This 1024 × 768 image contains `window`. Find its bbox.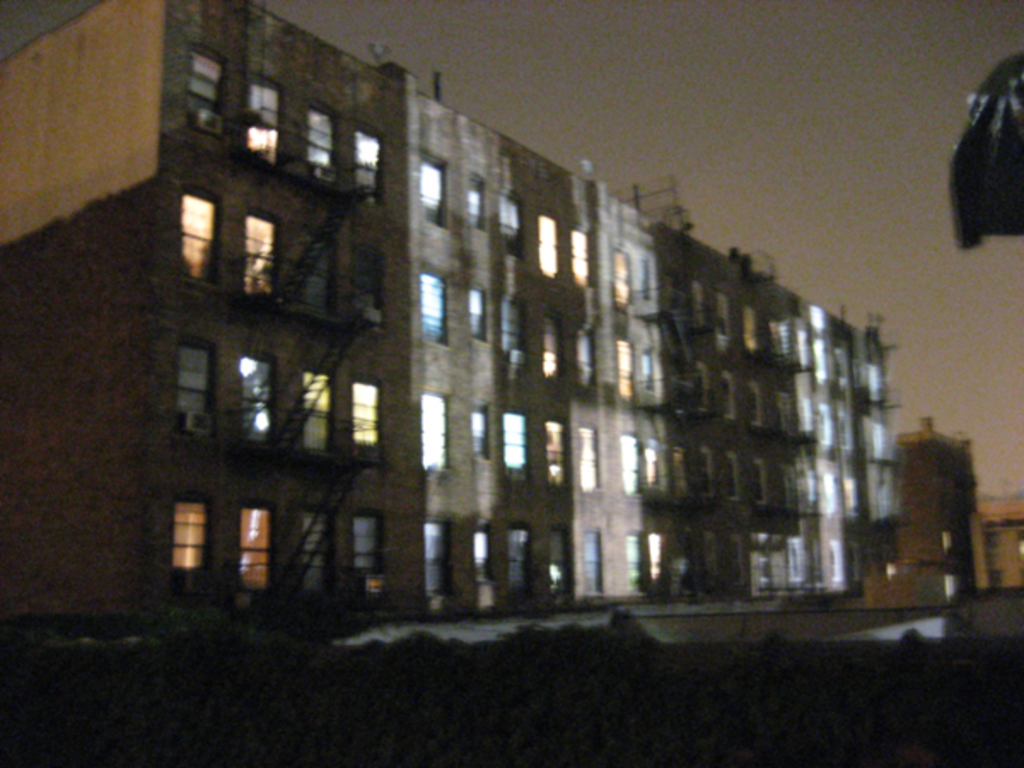
Rect(300, 515, 324, 587).
